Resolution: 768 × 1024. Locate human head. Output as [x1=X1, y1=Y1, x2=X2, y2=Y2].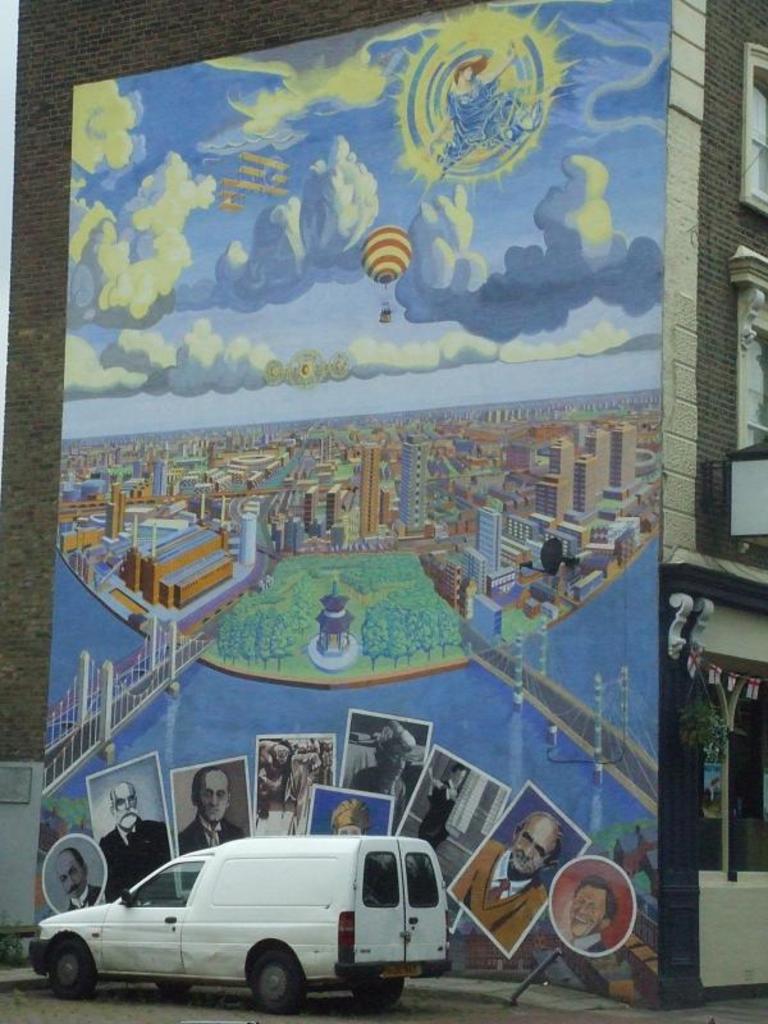
[x1=454, y1=763, x2=468, y2=788].
